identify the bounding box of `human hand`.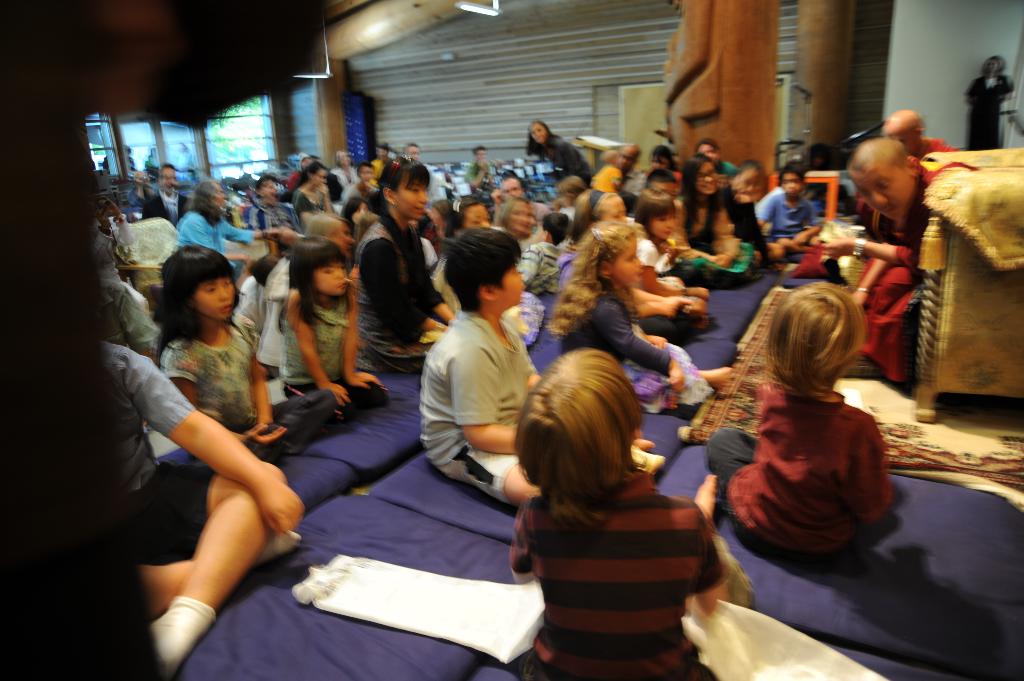
pyautogui.locateOnScreen(666, 357, 687, 396).
